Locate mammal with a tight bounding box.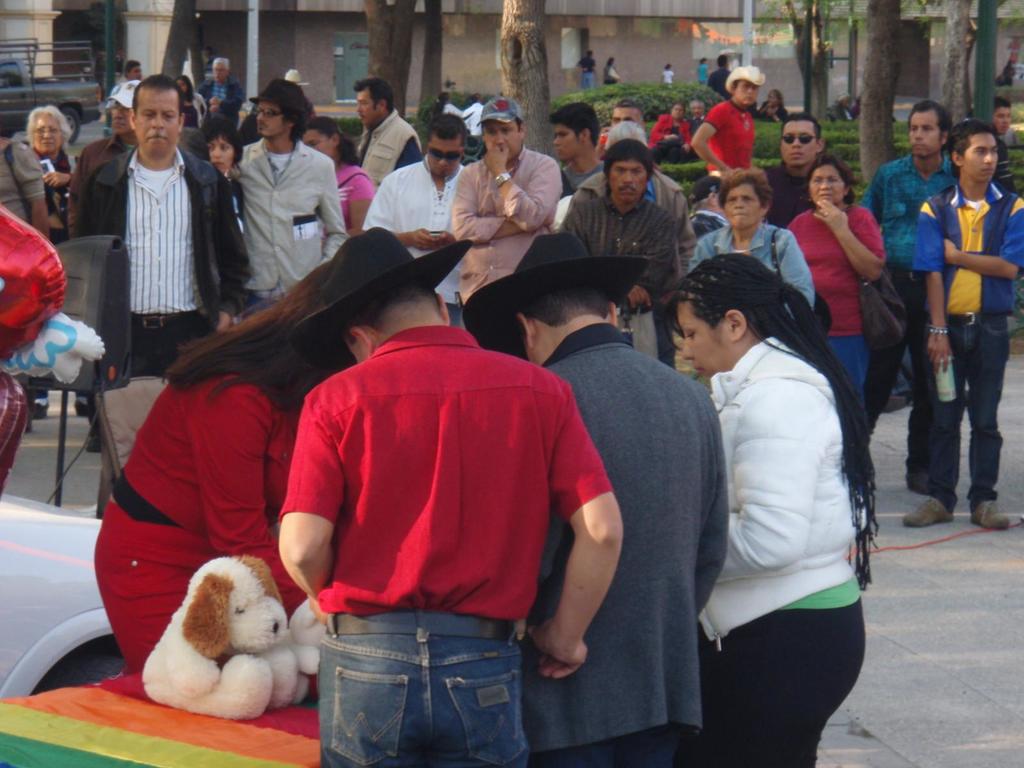
crop(783, 150, 891, 433).
